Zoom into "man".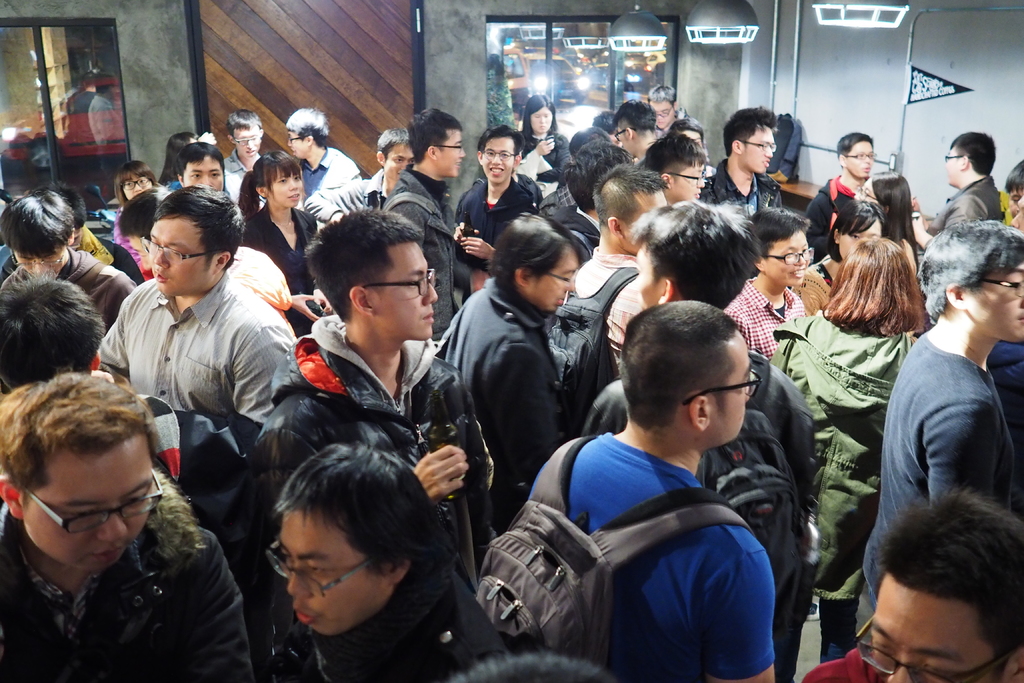
Zoom target: (0,371,248,682).
